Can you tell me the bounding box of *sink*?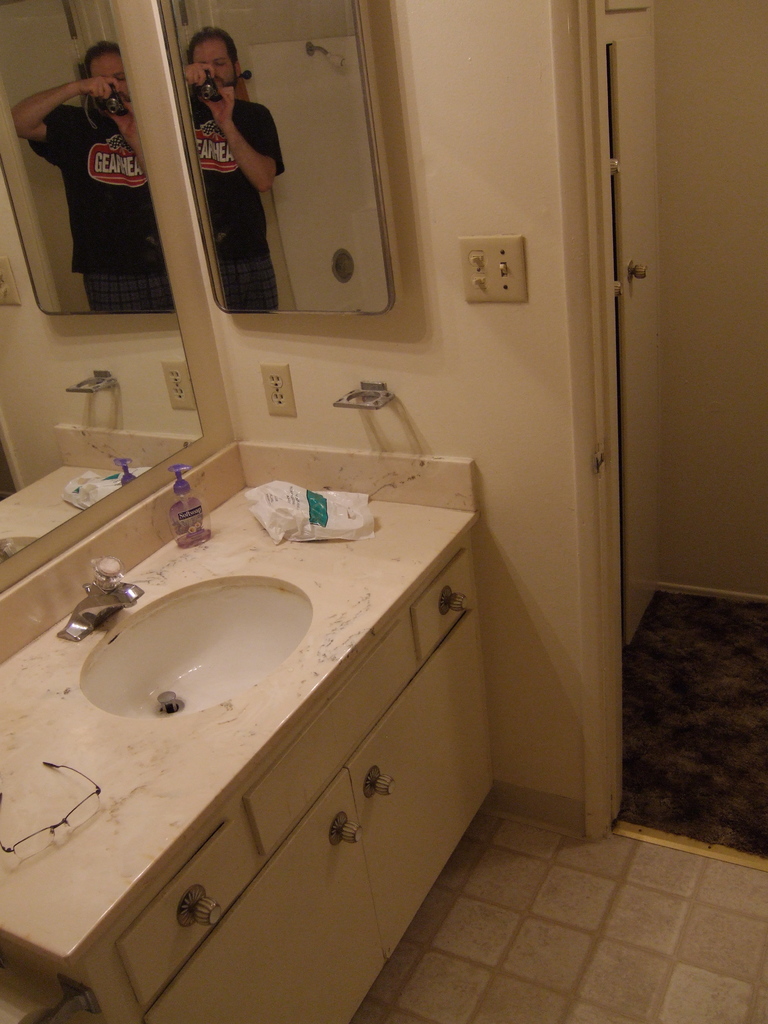
[left=52, top=554, right=321, bottom=722].
